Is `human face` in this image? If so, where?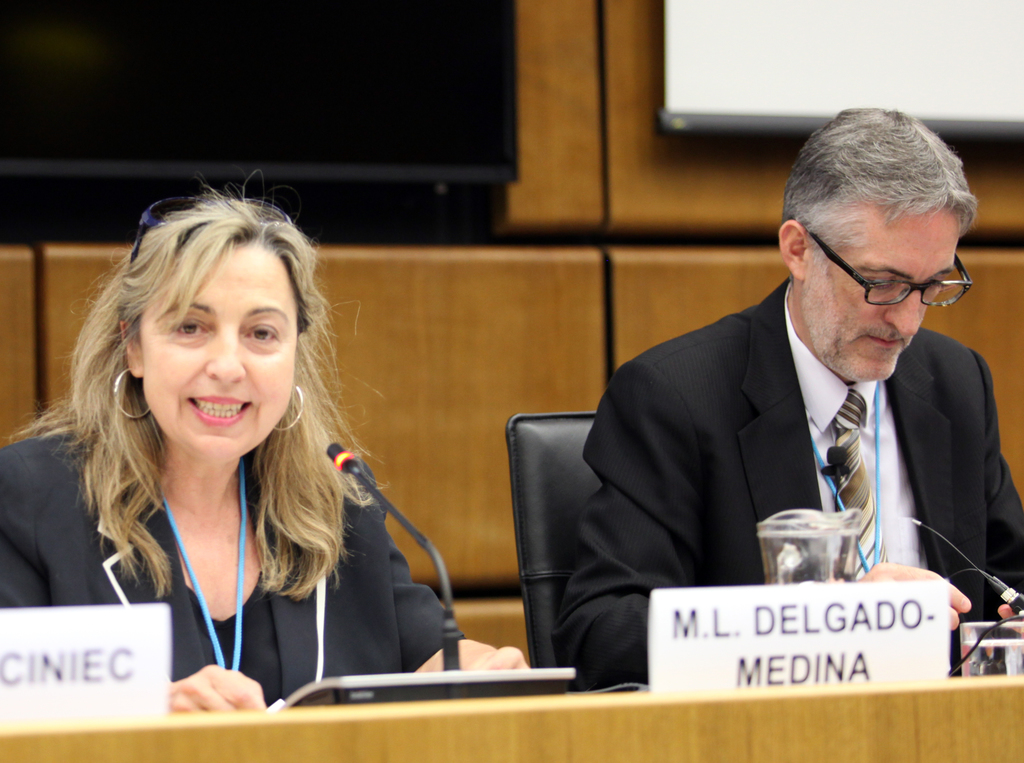
Yes, at select_region(802, 208, 958, 382).
